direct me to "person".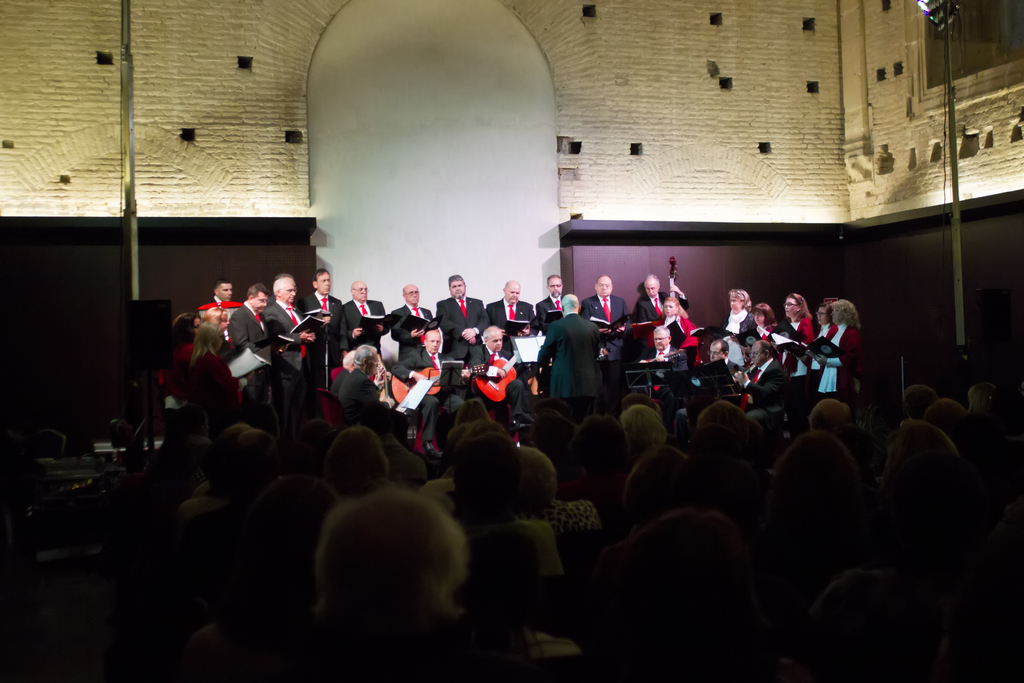
Direction: [803,396,878,475].
